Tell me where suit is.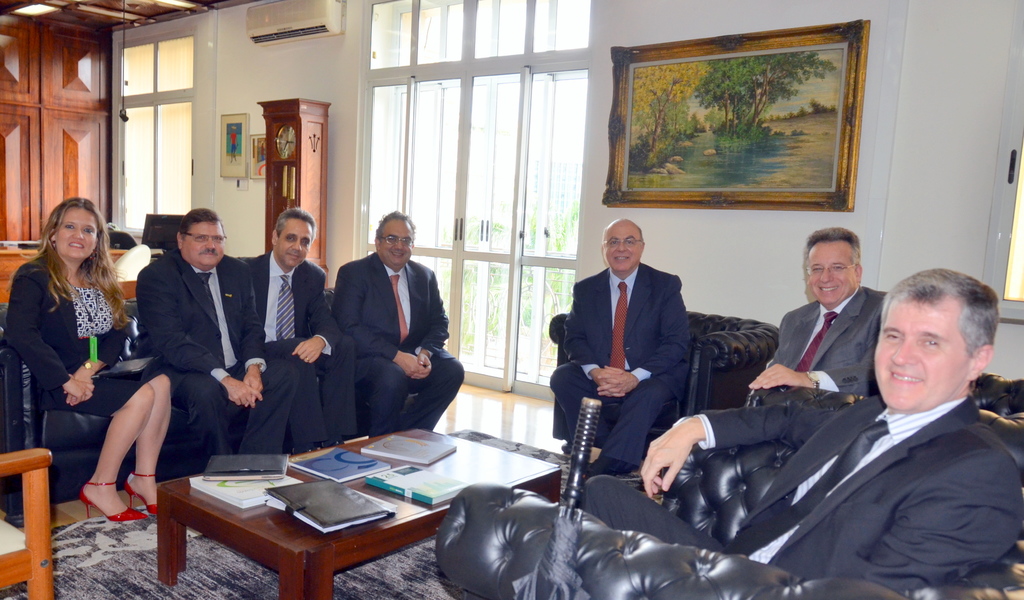
suit is at [x1=576, y1=394, x2=1023, y2=596].
